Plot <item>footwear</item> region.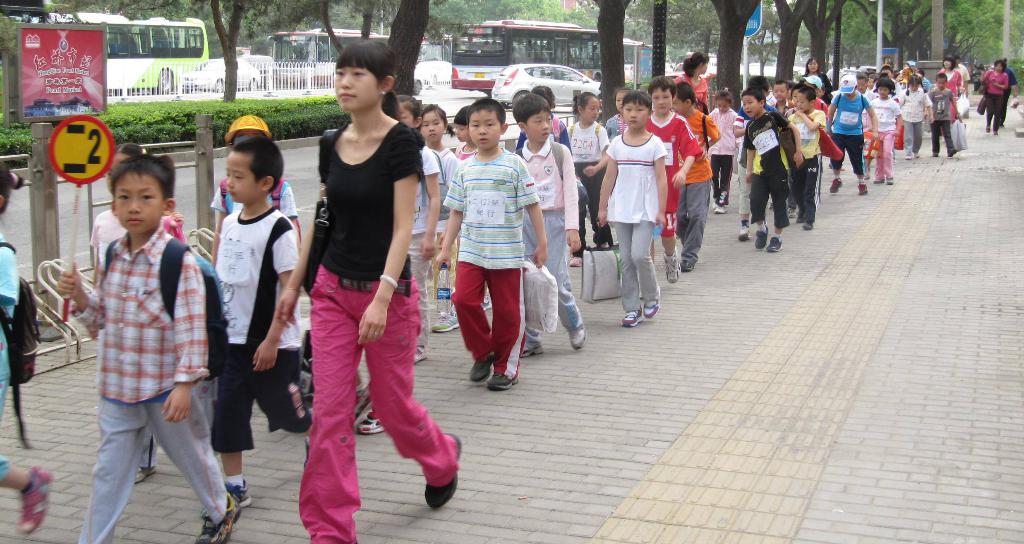
Plotted at [x1=857, y1=181, x2=868, y2=196].
